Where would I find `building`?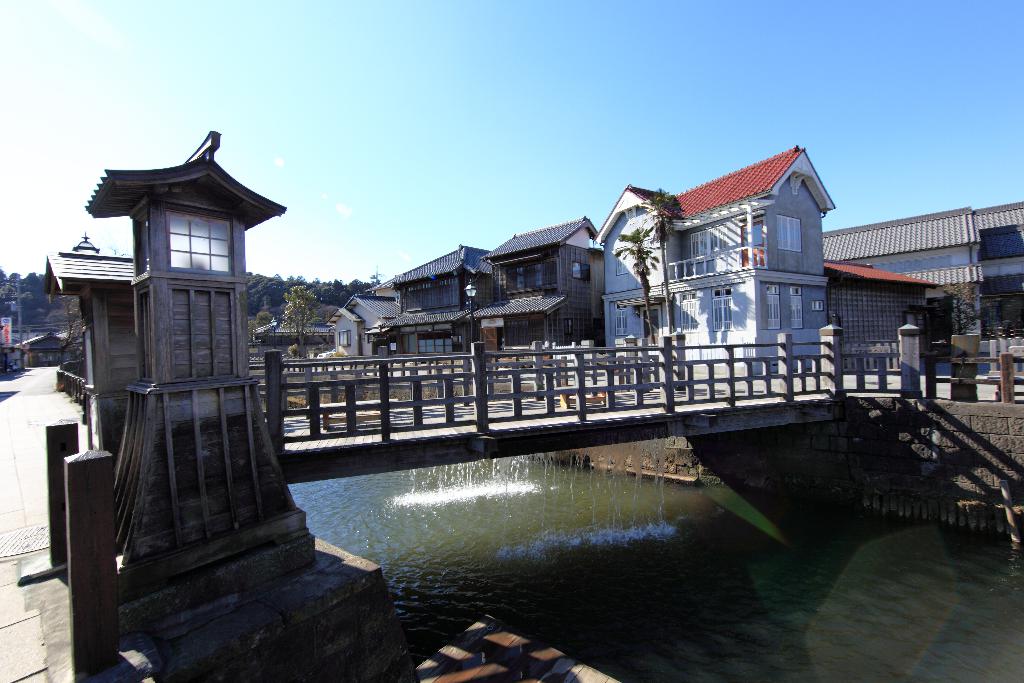
At <bbox>259, 285, 398, 377</bbox>.
